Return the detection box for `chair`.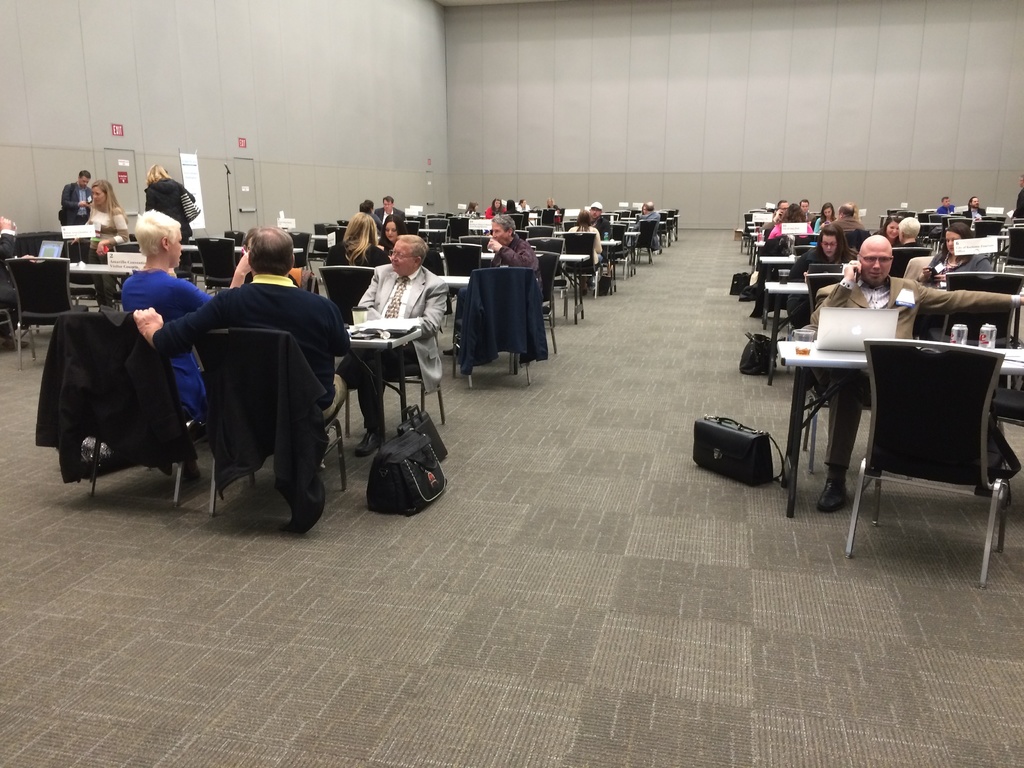
x1=801, y1=271, x2=850, y2=315.
